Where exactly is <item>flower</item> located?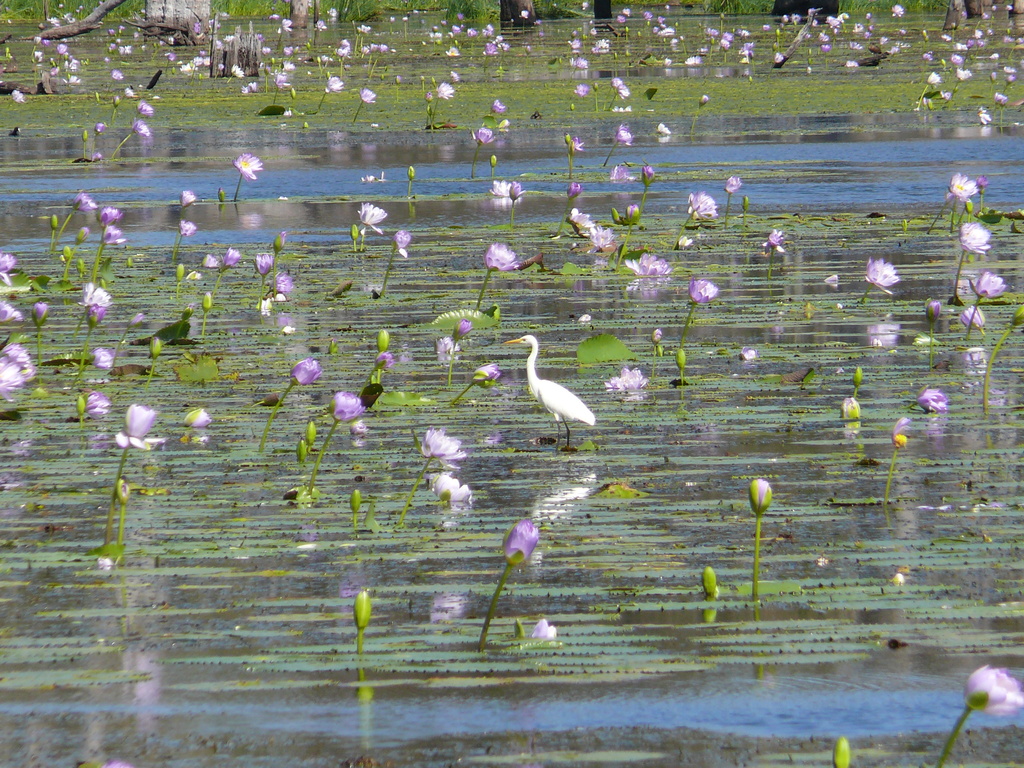
Its bounding box is {"x1": 616, "y1": 83, "x2": 628, "y2": 98}.
